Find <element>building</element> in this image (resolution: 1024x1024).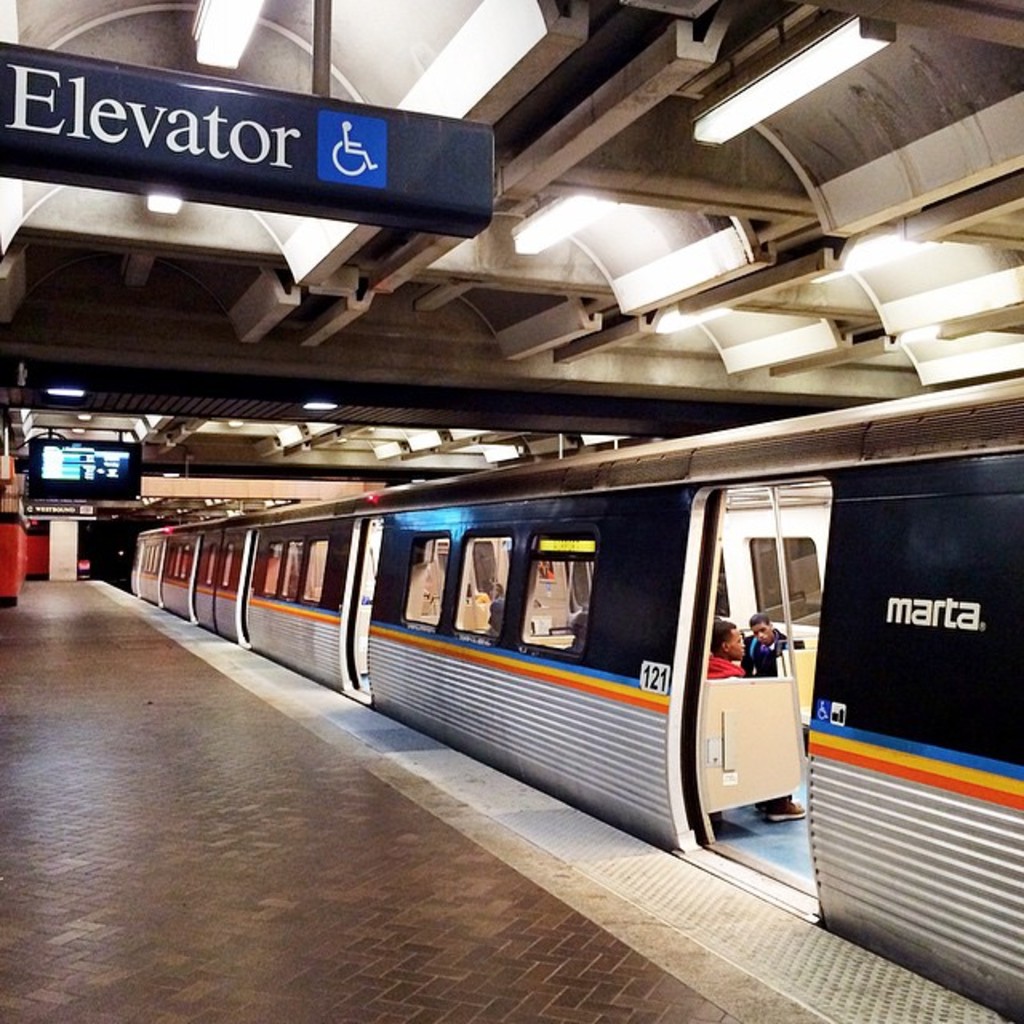
box(0, 0, 1022, 1022).
